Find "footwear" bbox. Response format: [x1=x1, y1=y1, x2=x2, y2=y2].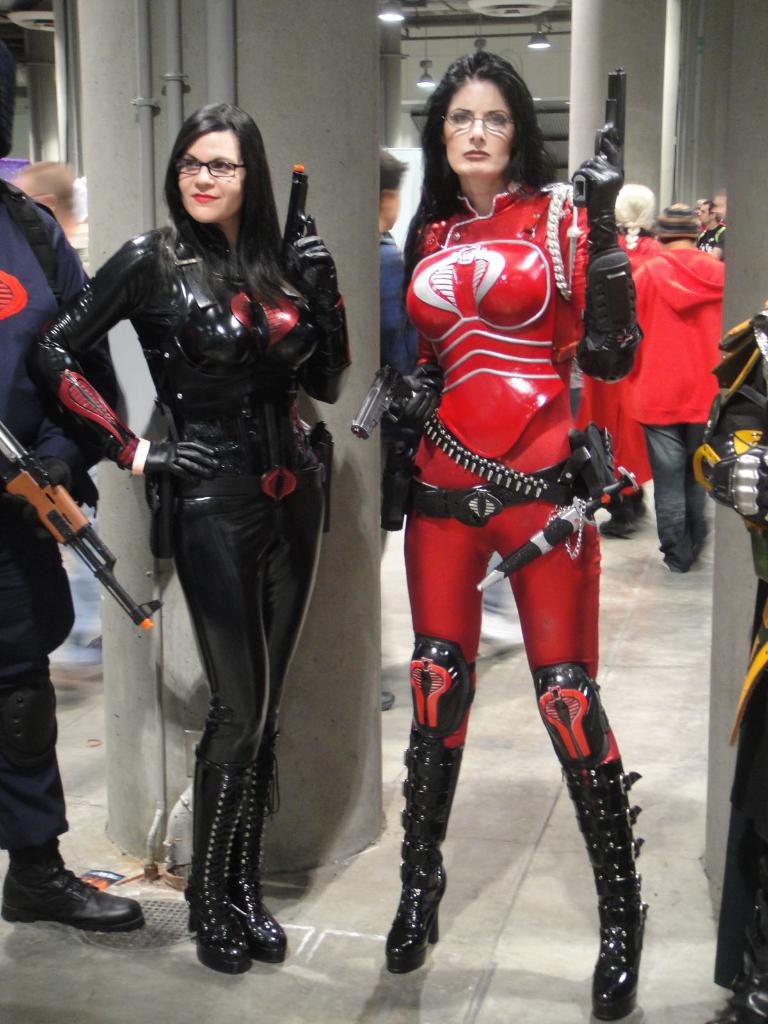
[x1=191, y1=745, x2=252, y2=972].
